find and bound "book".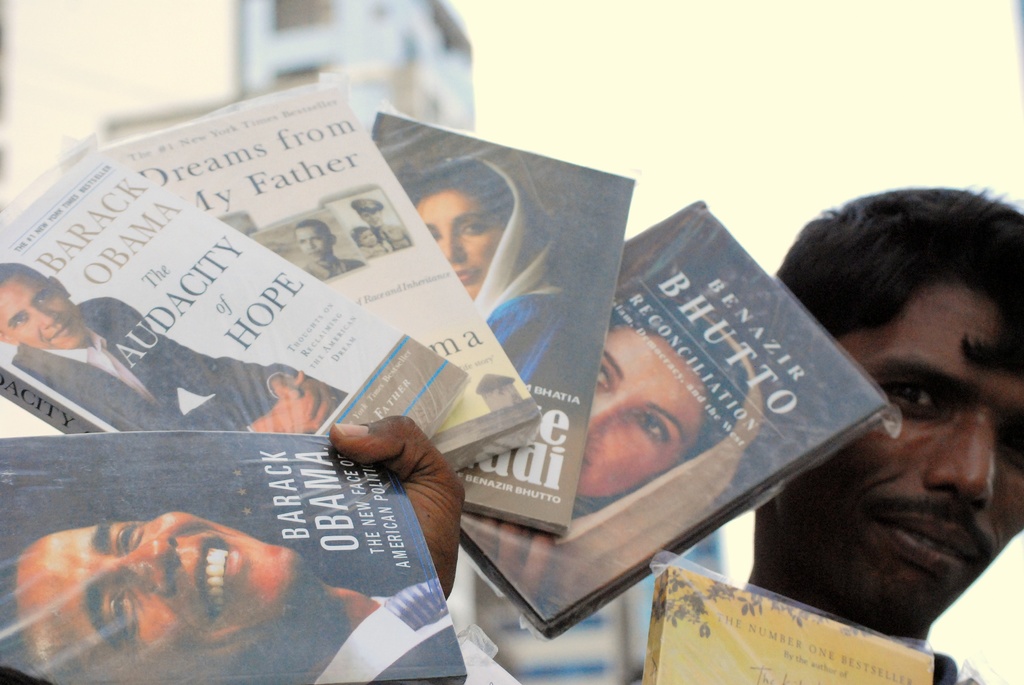
Bound: 0:145:467:508.
